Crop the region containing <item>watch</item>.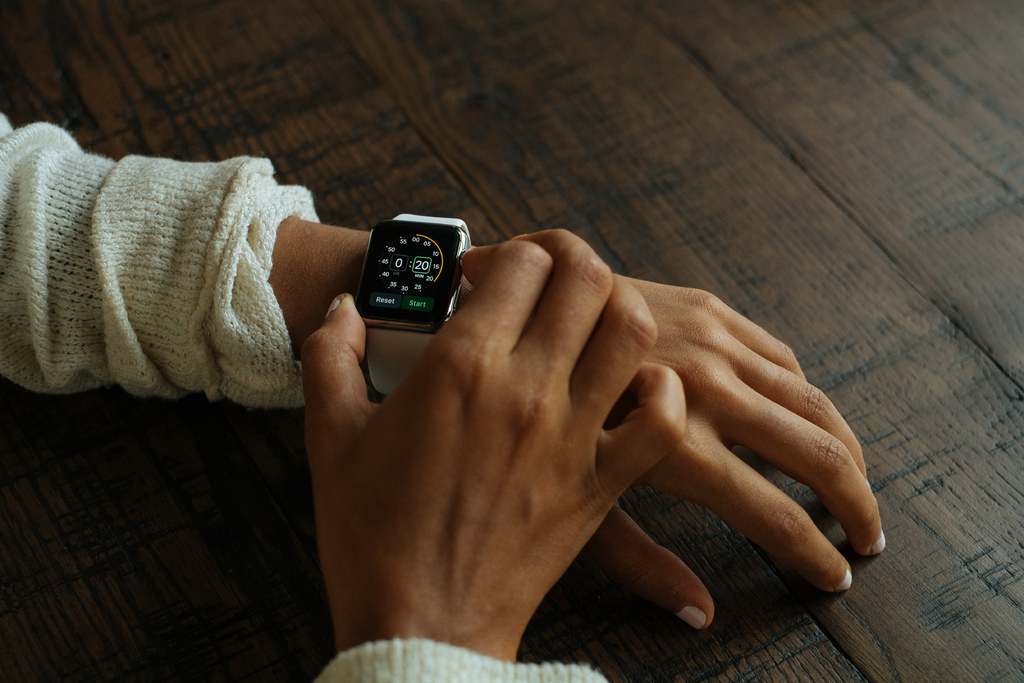
Crop region: (350, 210, 471, 395).
